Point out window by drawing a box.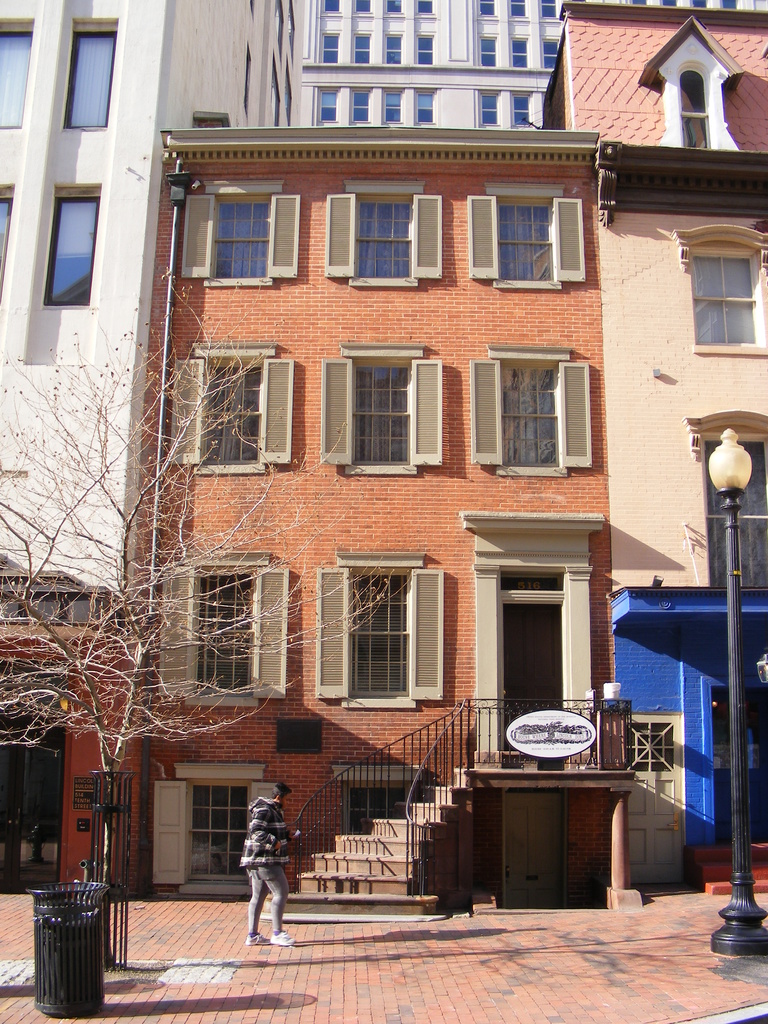
bbox=(200, 572, 250, 689).
